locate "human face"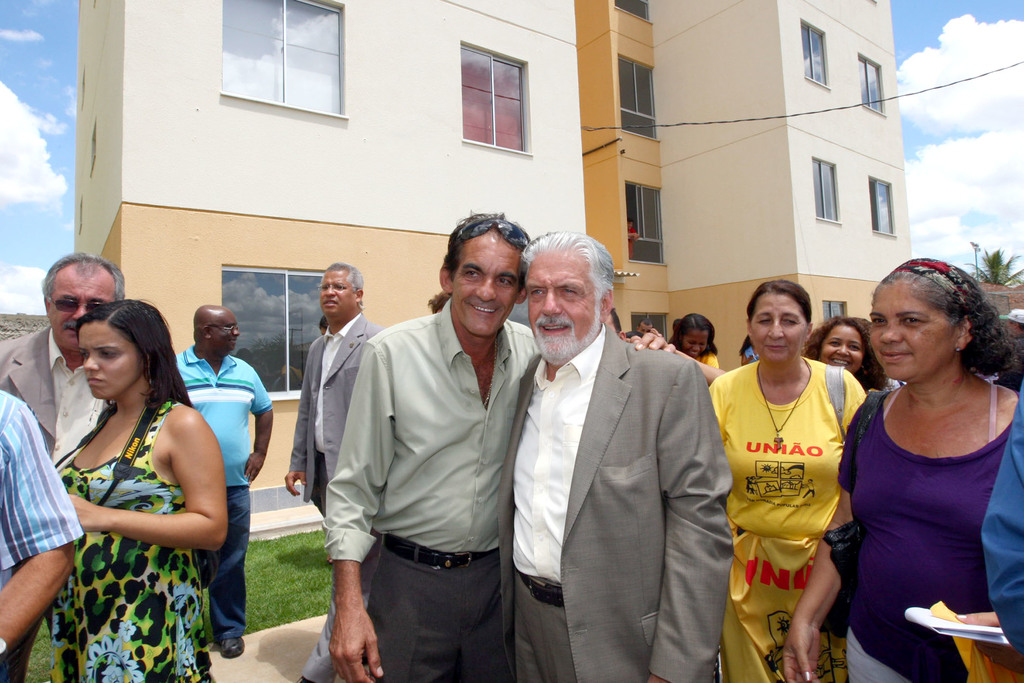
box=[211, 315, 240, 355]
